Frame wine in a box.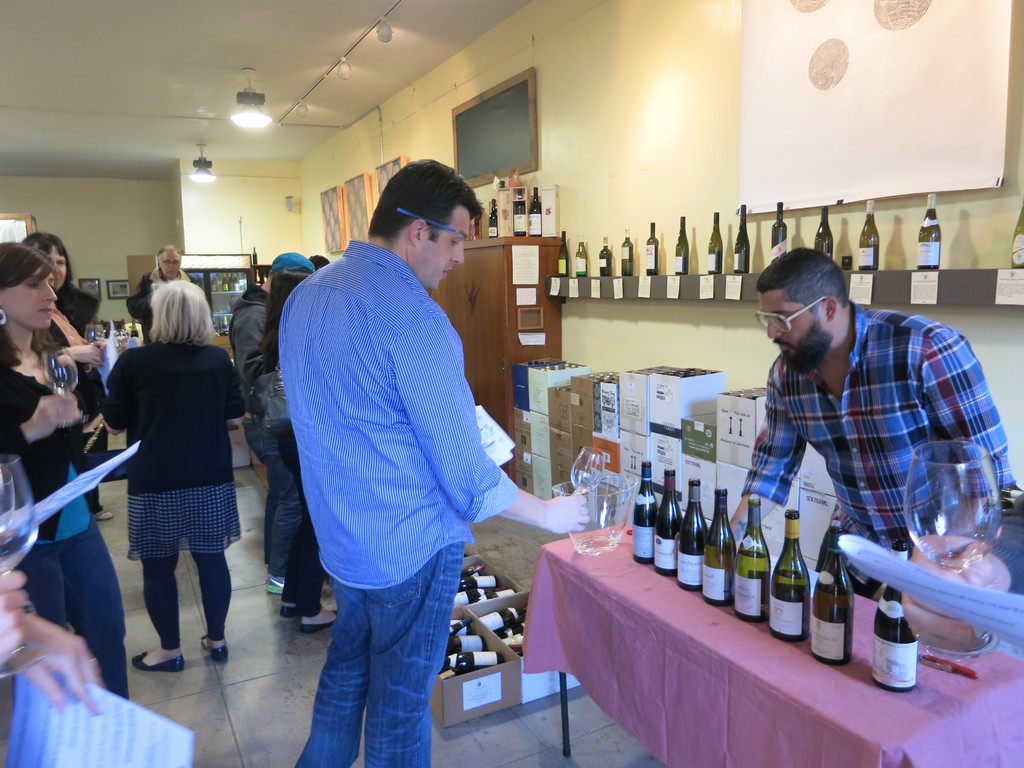
region(655, 470, 682, 573).
